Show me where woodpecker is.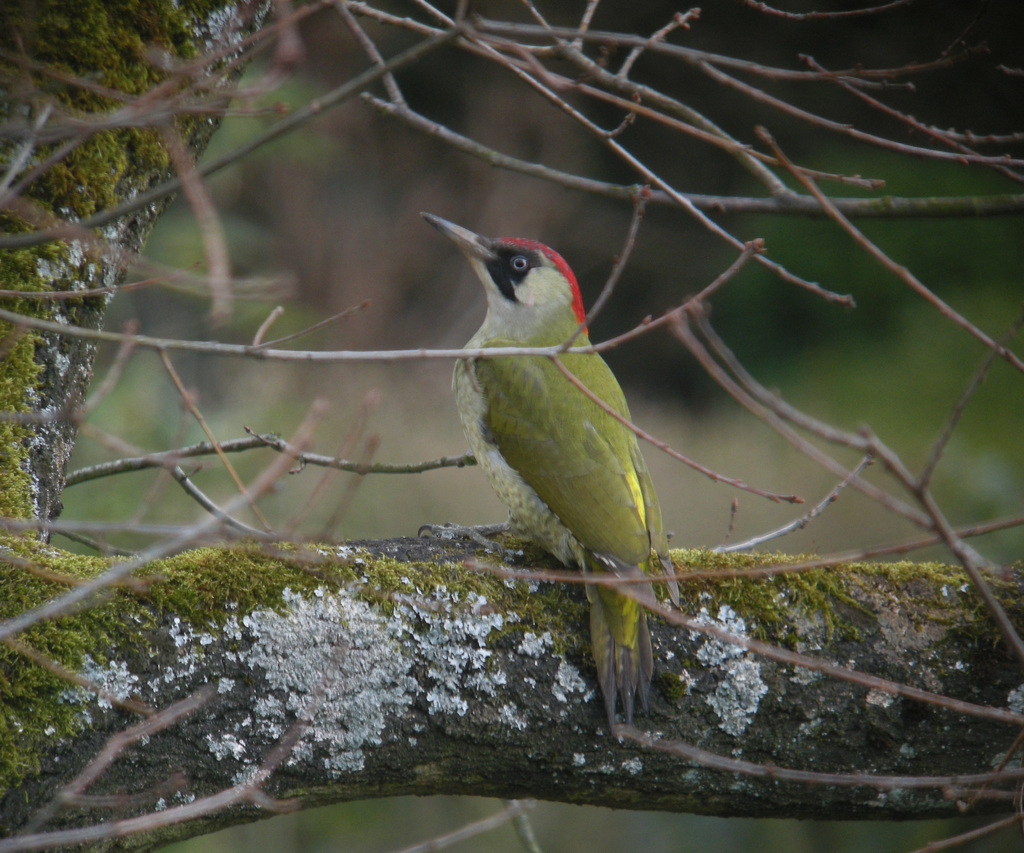
woodpecker is at x1=415 y1=211 x2=691 y2=735.
